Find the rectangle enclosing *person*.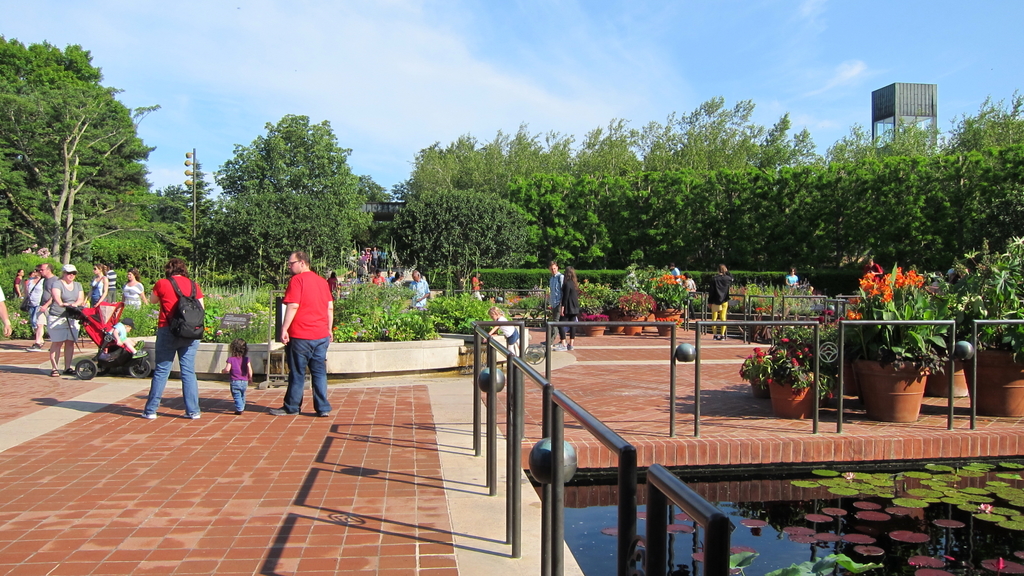
rect(705, 264, 730, 339).
